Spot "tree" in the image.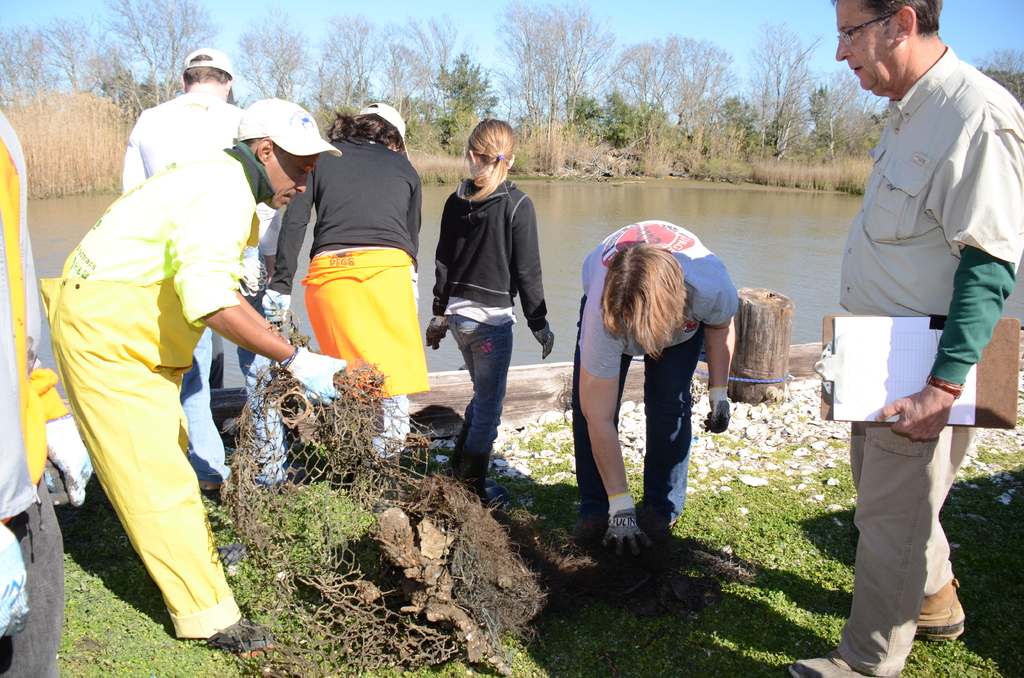
"tree" found at <region>431, 67, 489, 134</region>.
